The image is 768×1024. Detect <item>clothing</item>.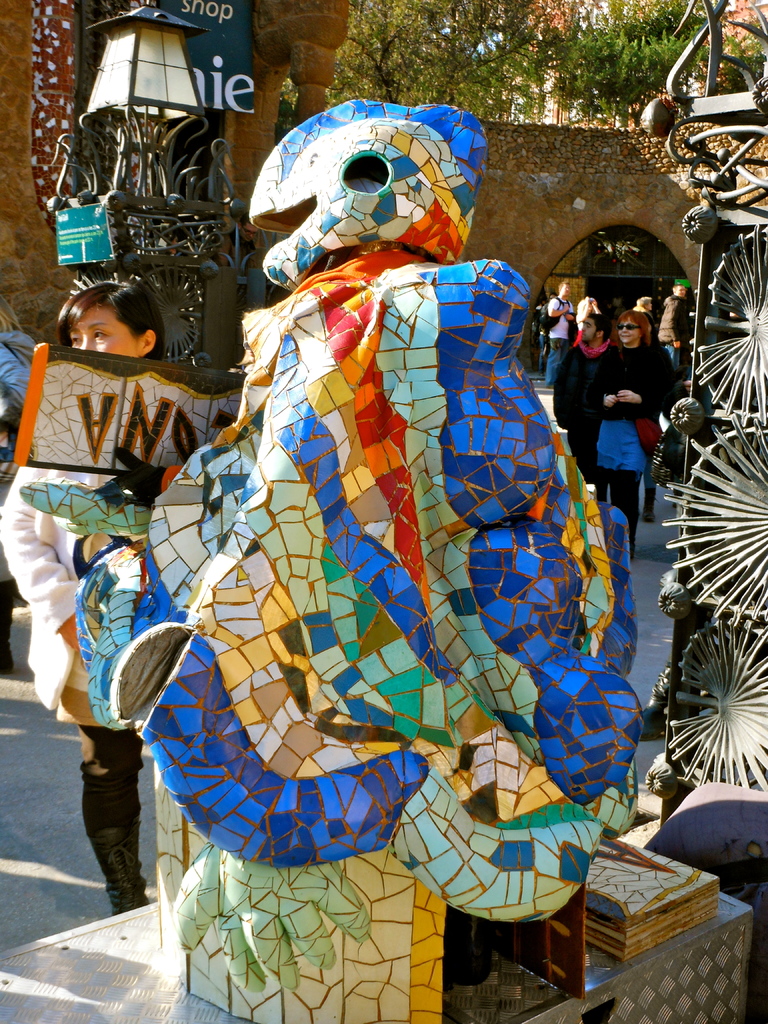
Detection: region(0, 461, 116, 705).
